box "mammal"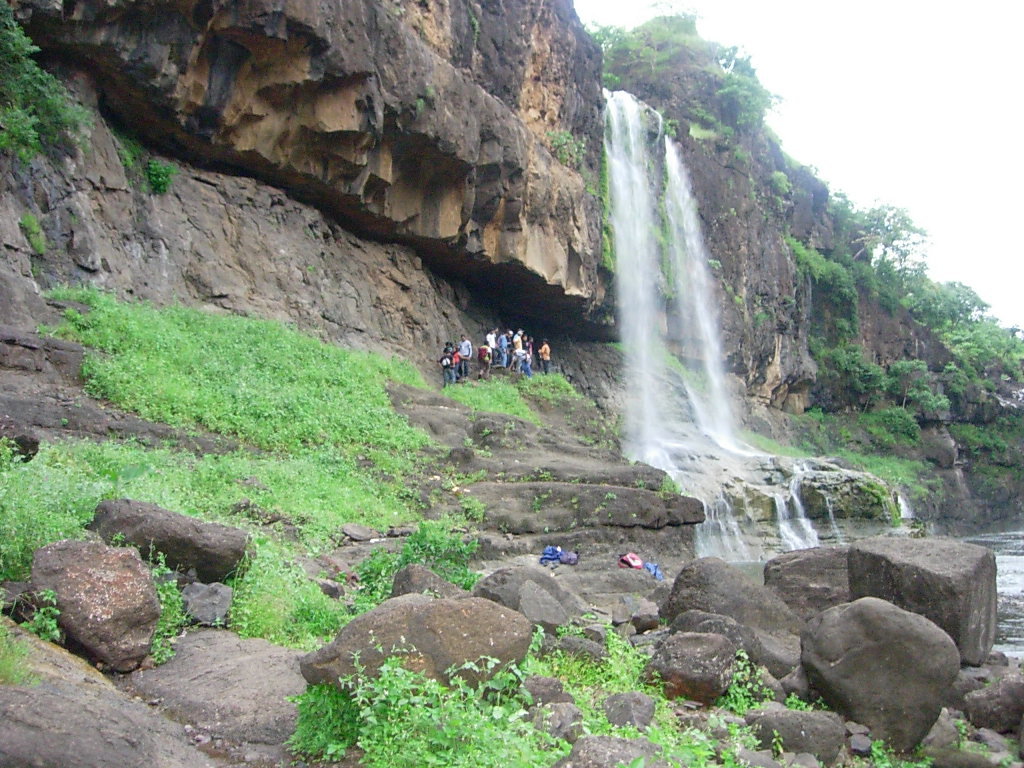
444/339/459/382
